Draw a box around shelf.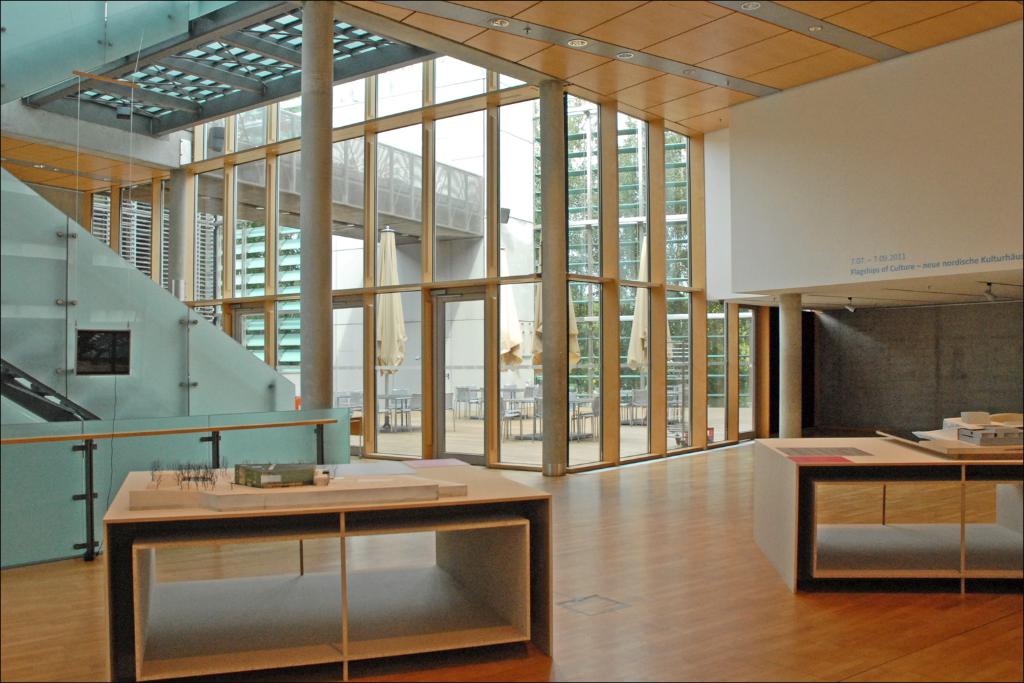
95/453/553/678.
